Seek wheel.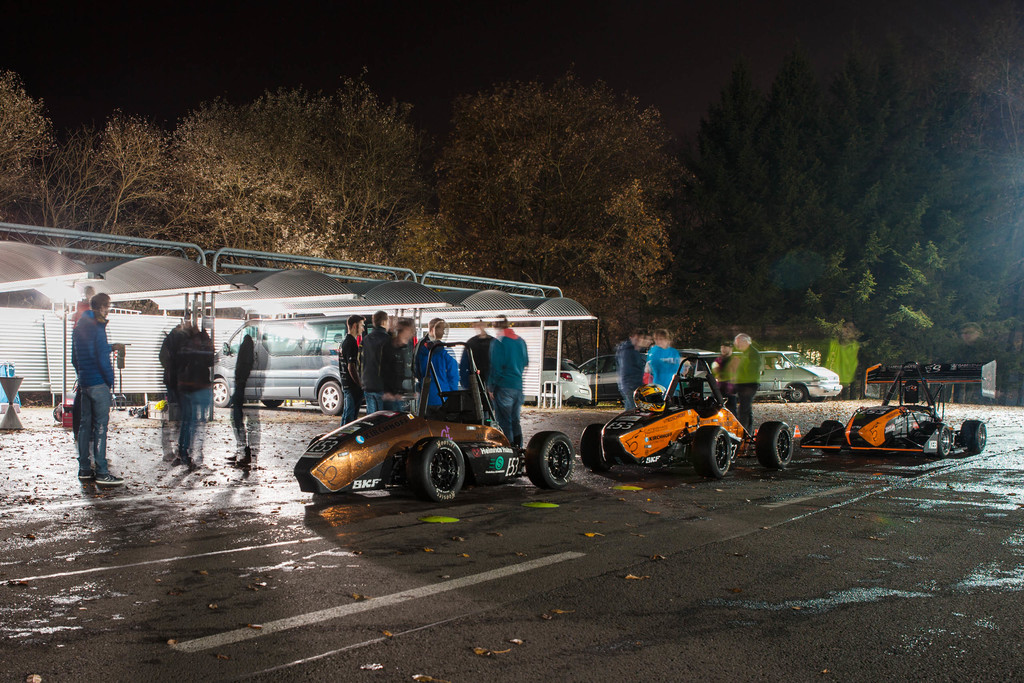
Rect(213, 377, 232, 406).
